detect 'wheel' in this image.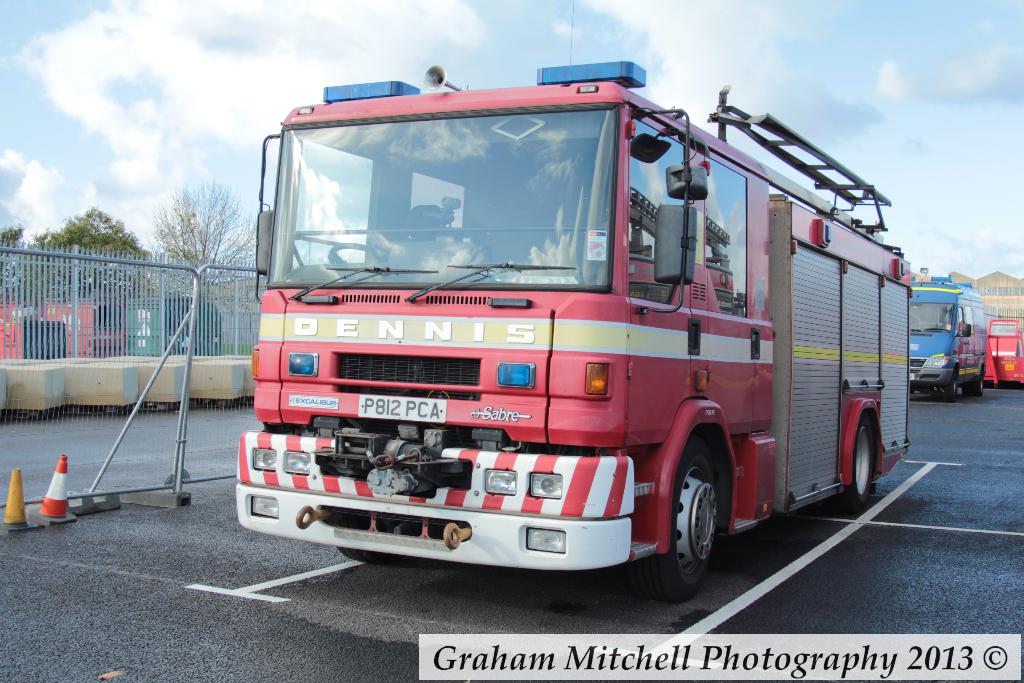
Detection: detection(339, 547, 401, 566).
